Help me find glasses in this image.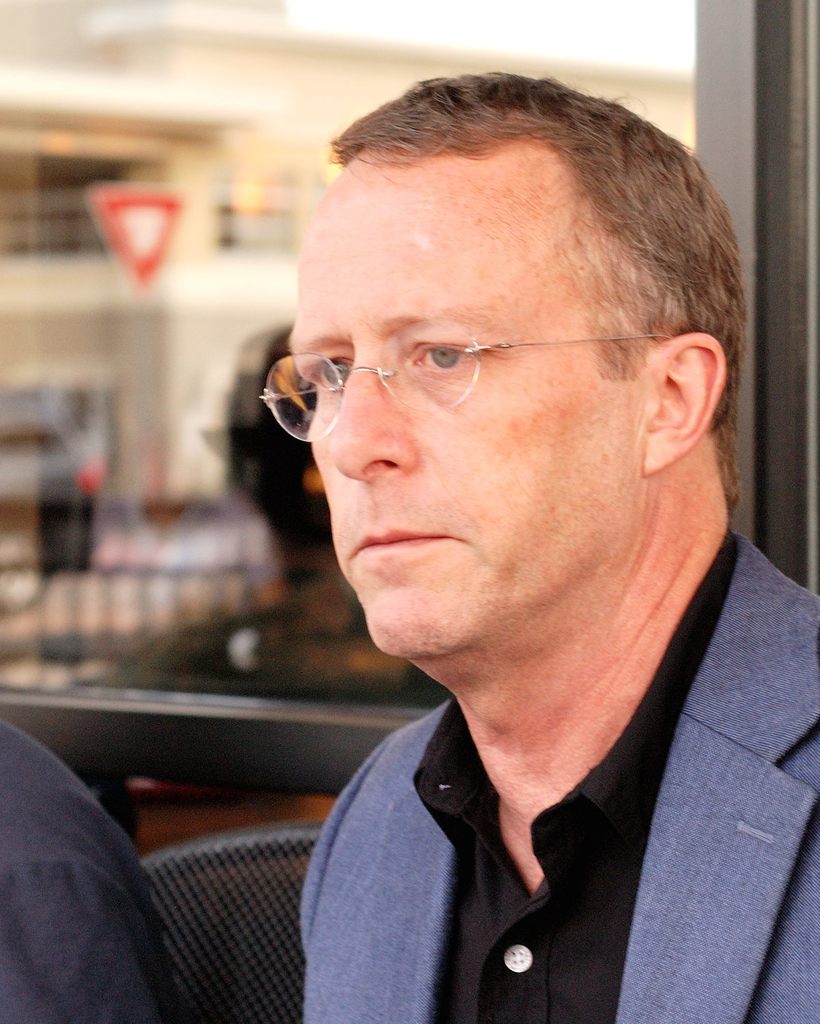
Found it: box=[243, 296, 632, 420].
